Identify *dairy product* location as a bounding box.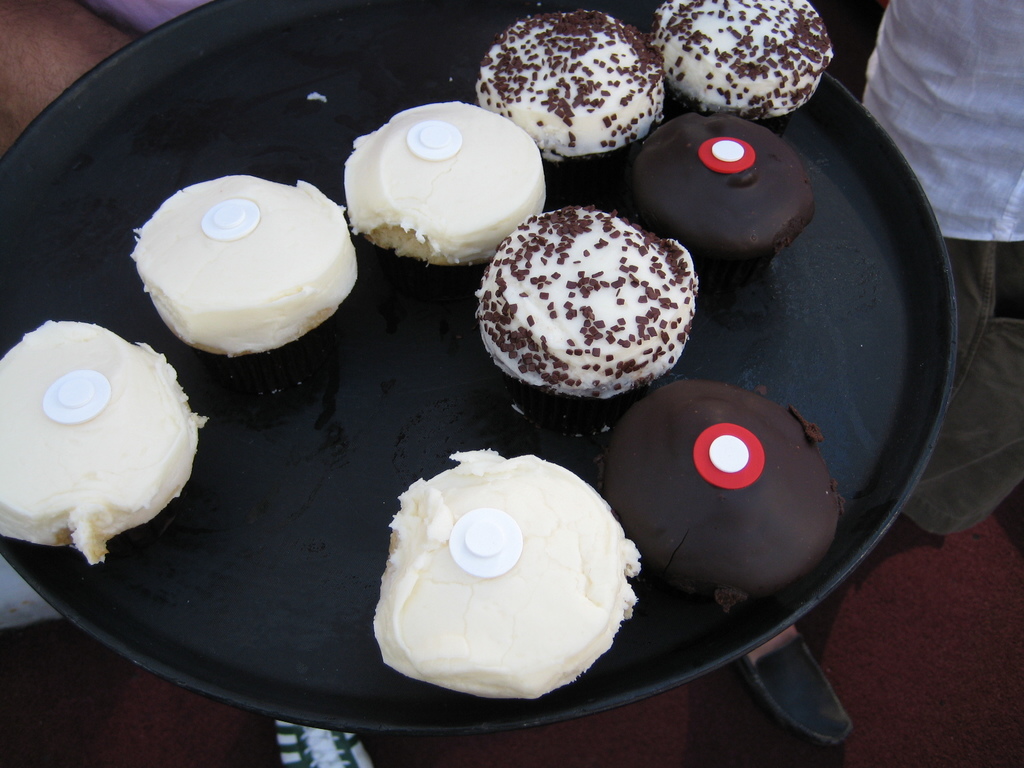
pyautogui.locateOnScreen(343, 101, 547, 269).
